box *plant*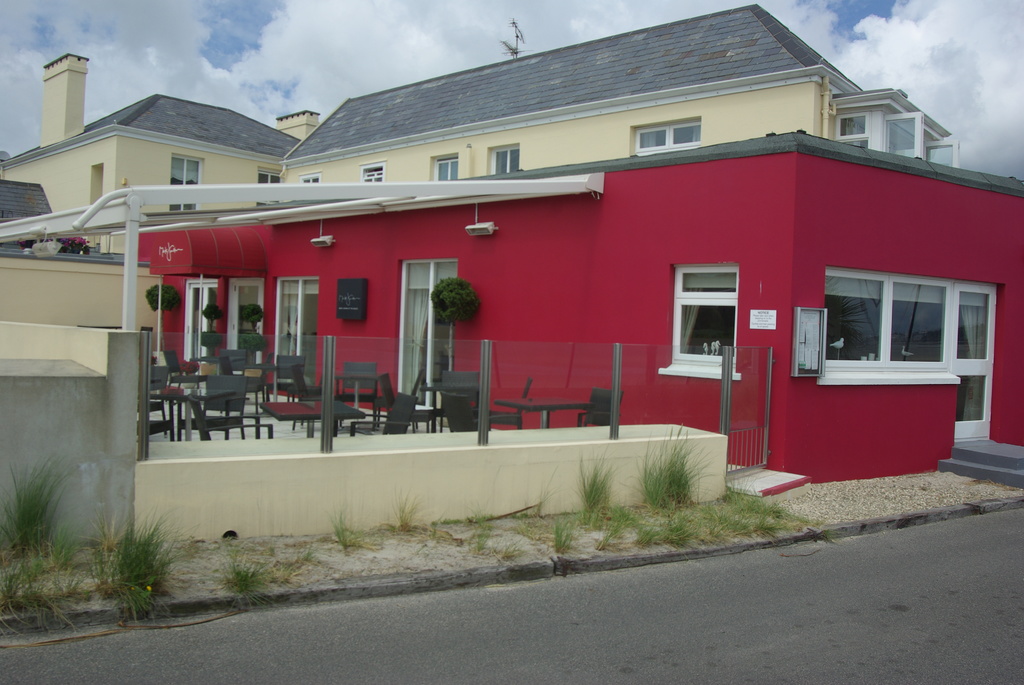
detection(572, 448, 625, 526)
